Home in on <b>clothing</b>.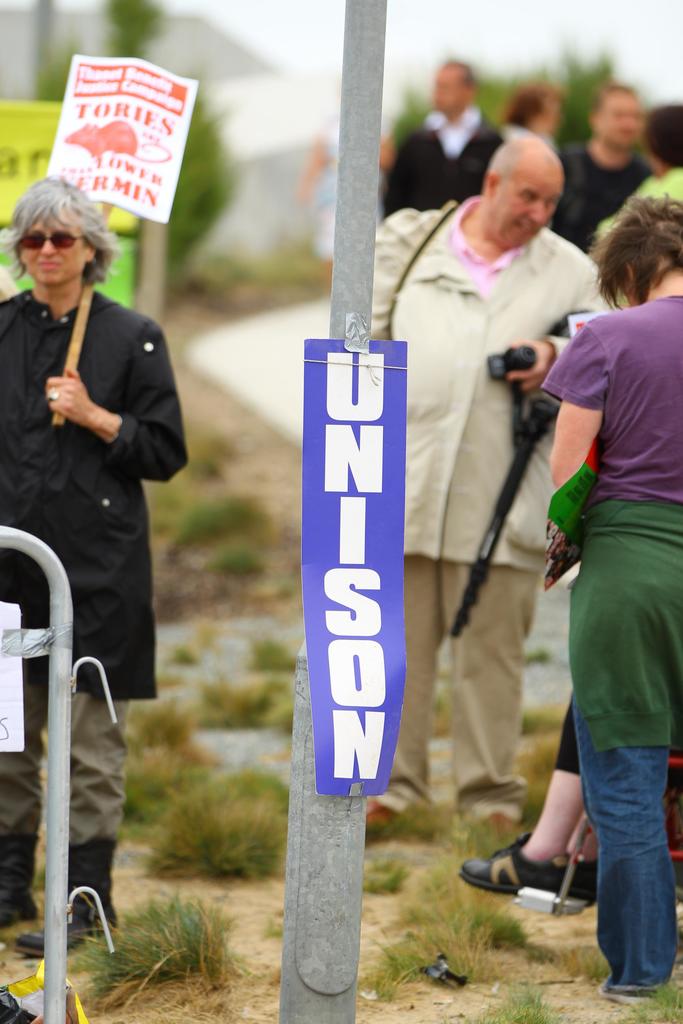
Homed in at 598, 159, 682, 236.
